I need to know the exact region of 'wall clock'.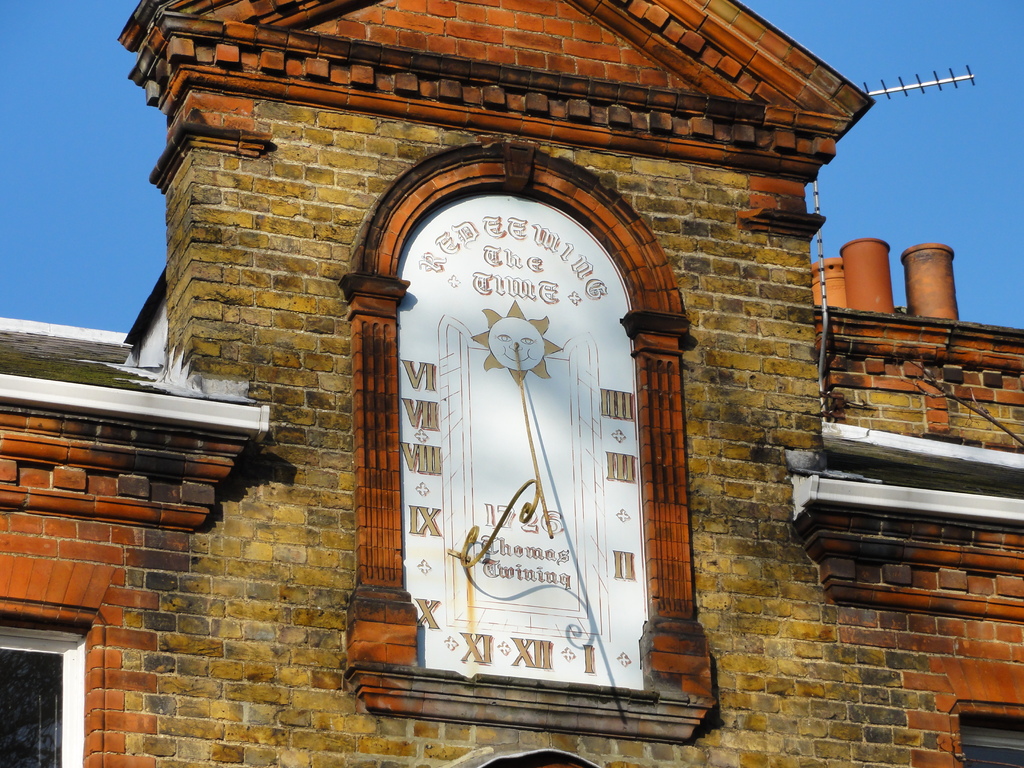
Region: (left=398, top=187, right=653, bottom=693).
